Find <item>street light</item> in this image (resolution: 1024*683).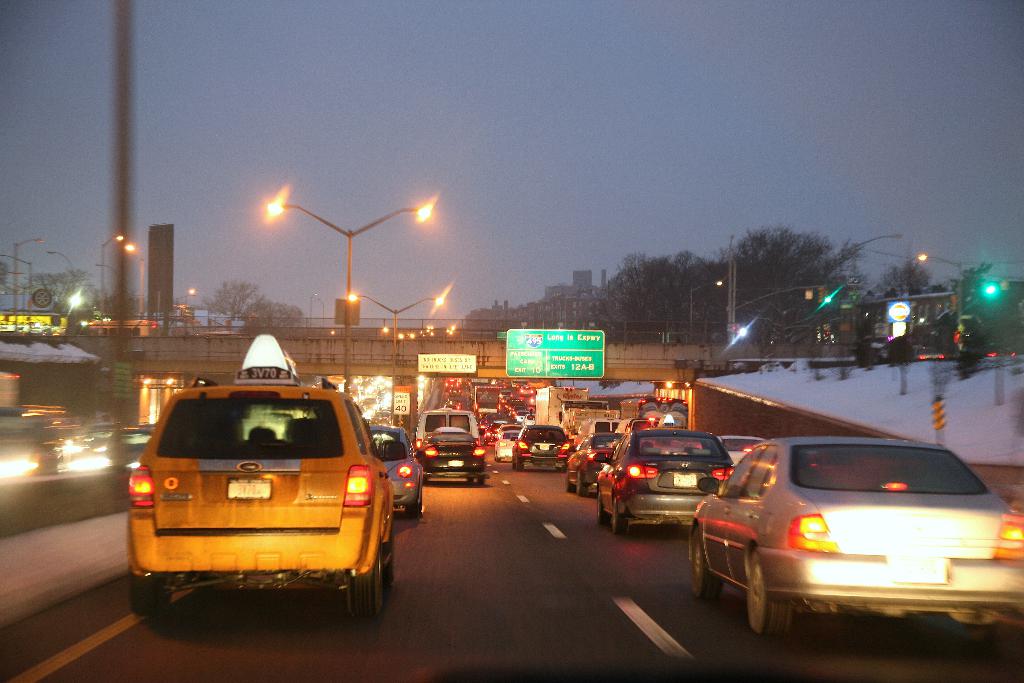
<bbox>175, 286, 202, 329</bbox>.
